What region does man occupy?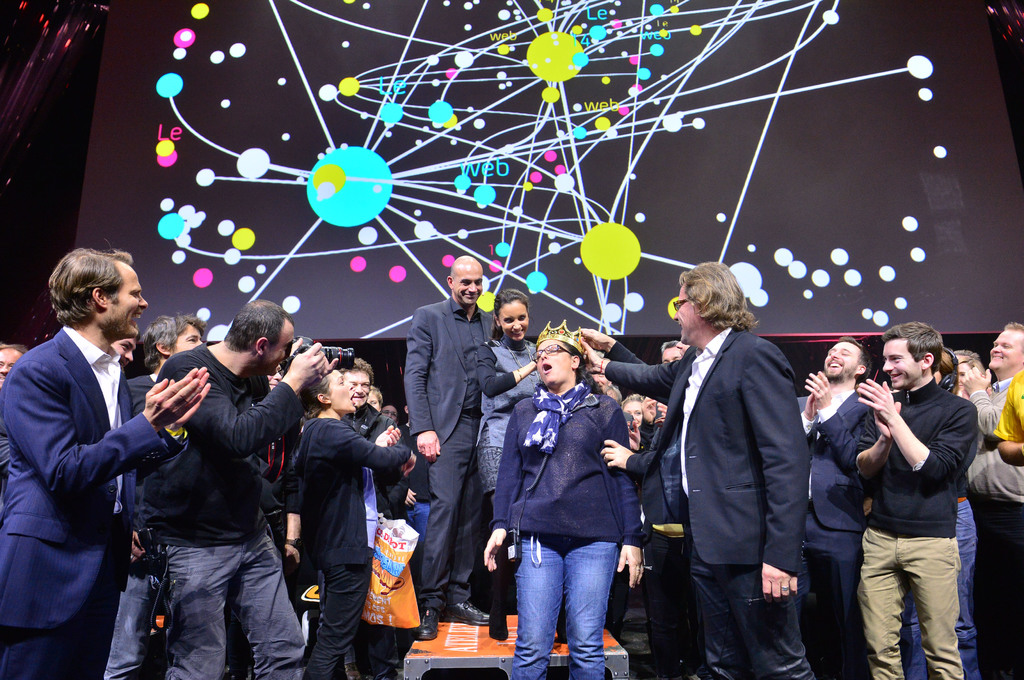
<region>833, 315, 996, 679</region>.
